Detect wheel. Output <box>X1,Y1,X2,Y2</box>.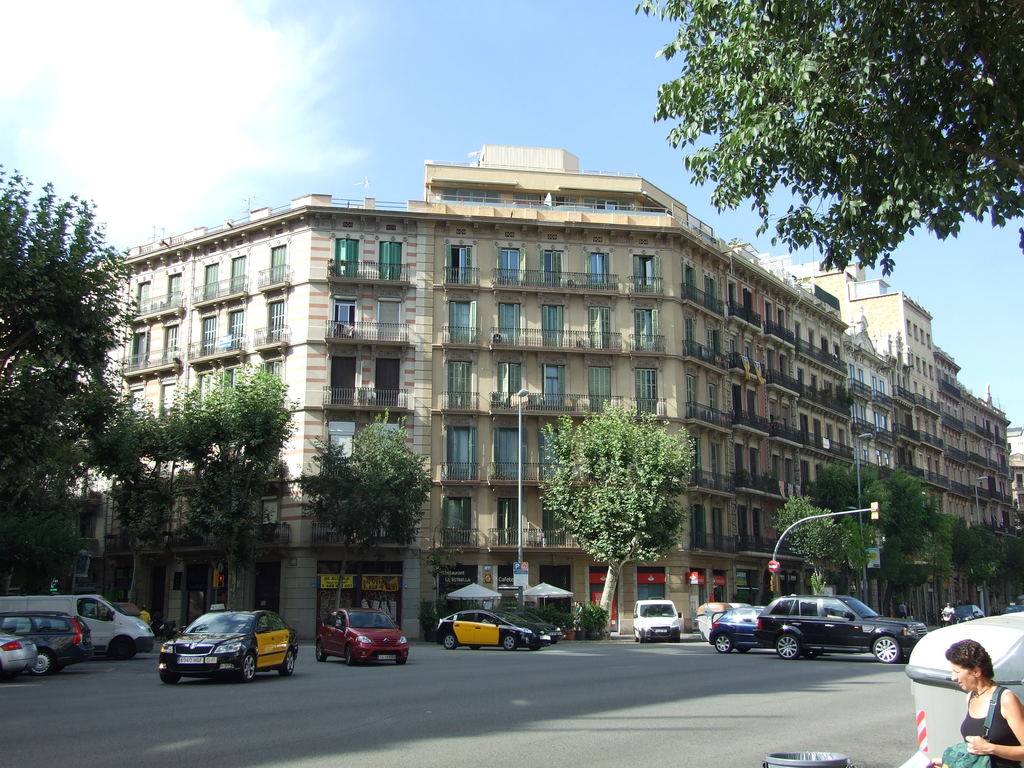
<box>873,632,899,664</box>.
